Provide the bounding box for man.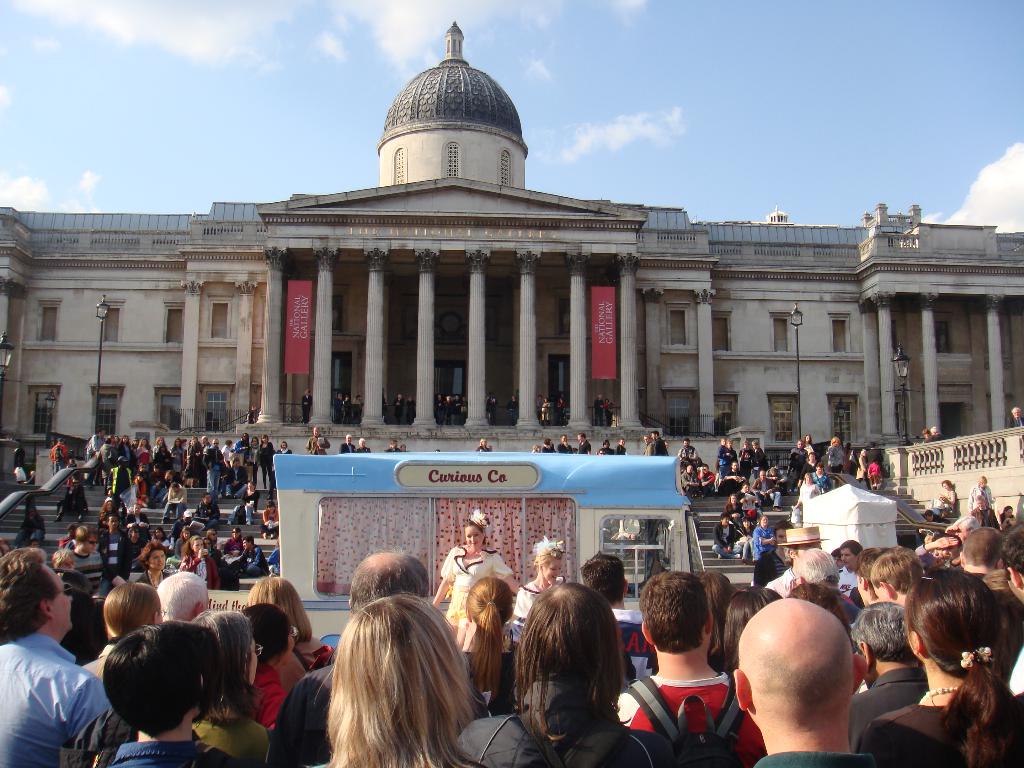
12, 502, 45, 548.
